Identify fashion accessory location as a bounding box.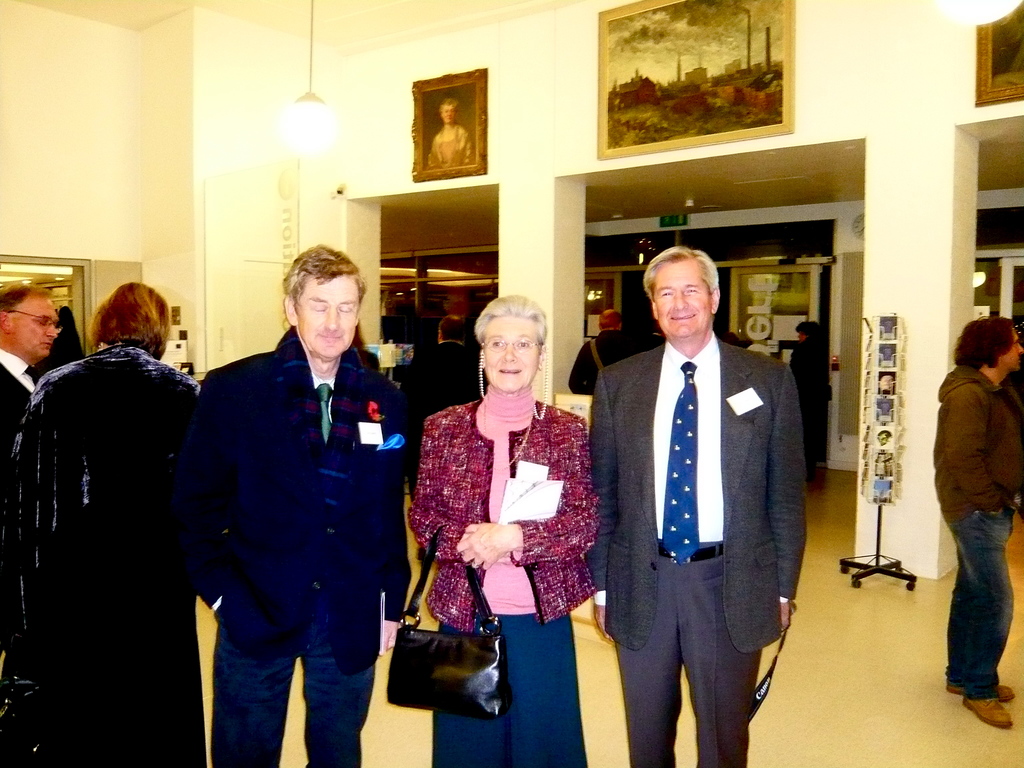
{"x1": 317, "y1": 380, "x2": 337, "y2": 445}.
